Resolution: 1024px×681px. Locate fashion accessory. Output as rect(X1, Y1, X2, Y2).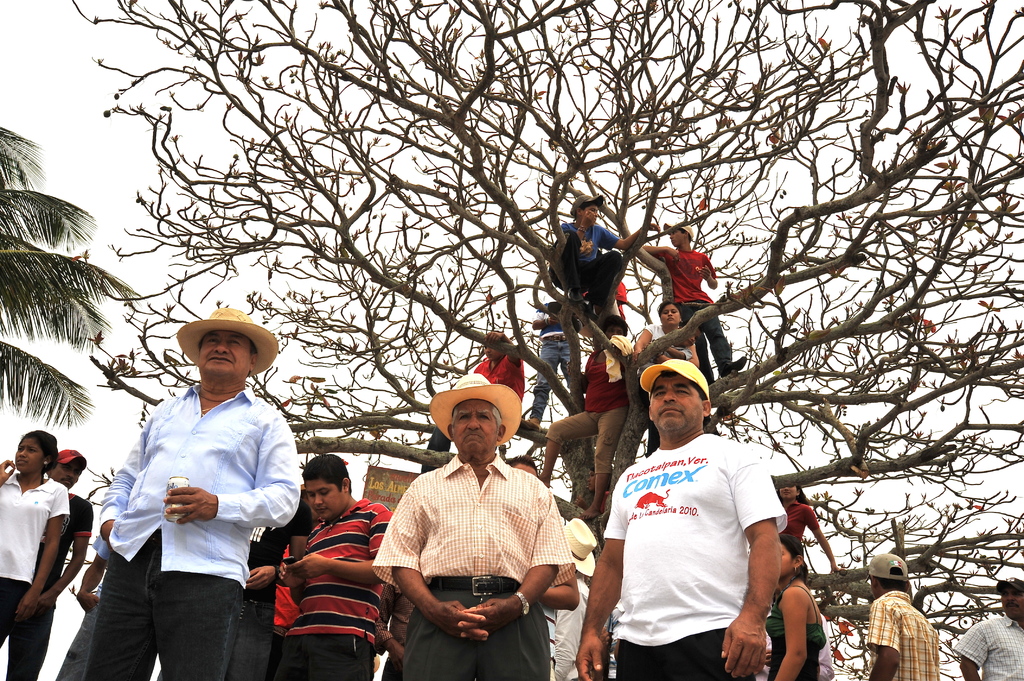
rect(173, 308, 277, 370).
